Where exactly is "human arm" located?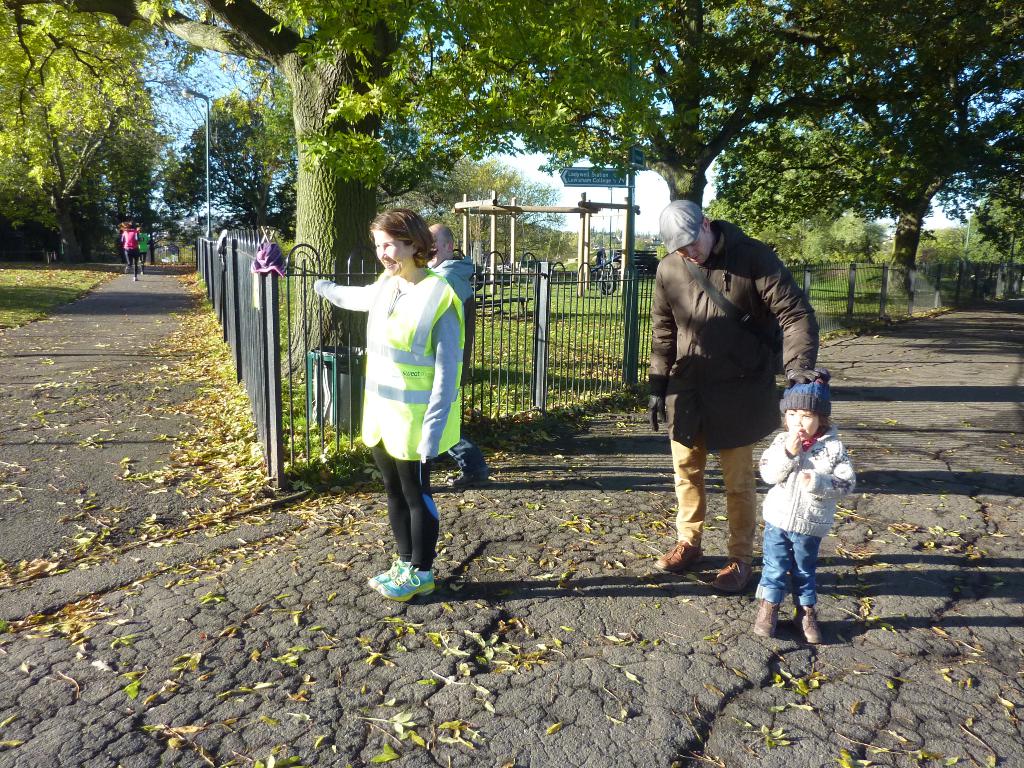
Its bounding box is box=[136, 228, 145, 241].
